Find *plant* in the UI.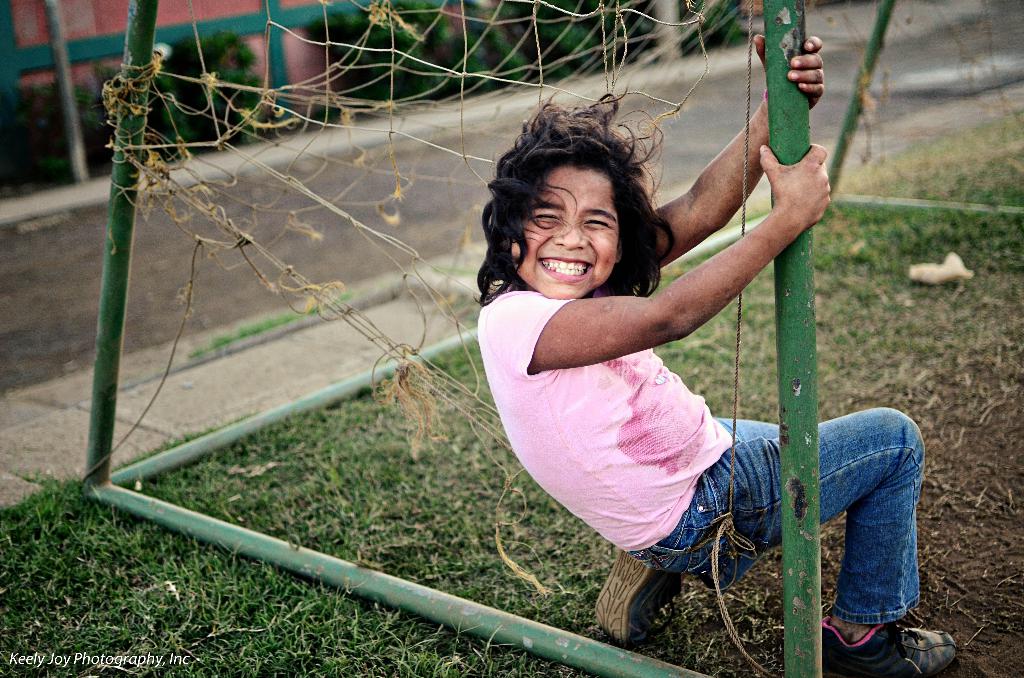
UI element at x1=24 y1=29 x2=276 y2=182.
